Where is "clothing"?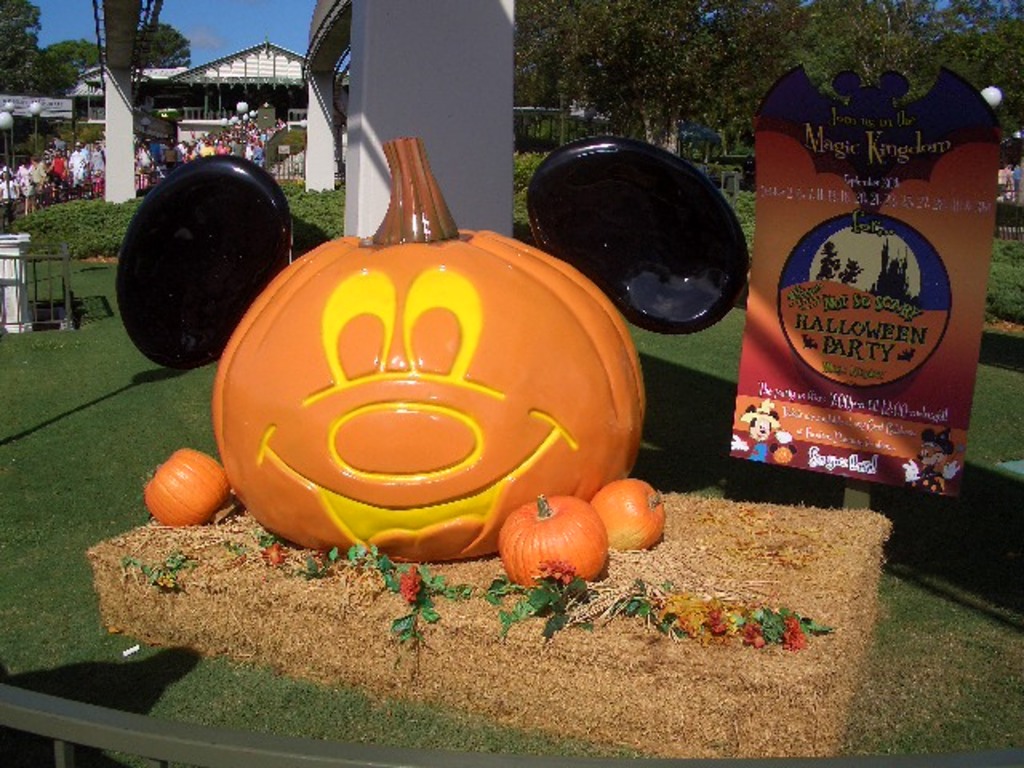
bbox(62, 149, 85, 190).
